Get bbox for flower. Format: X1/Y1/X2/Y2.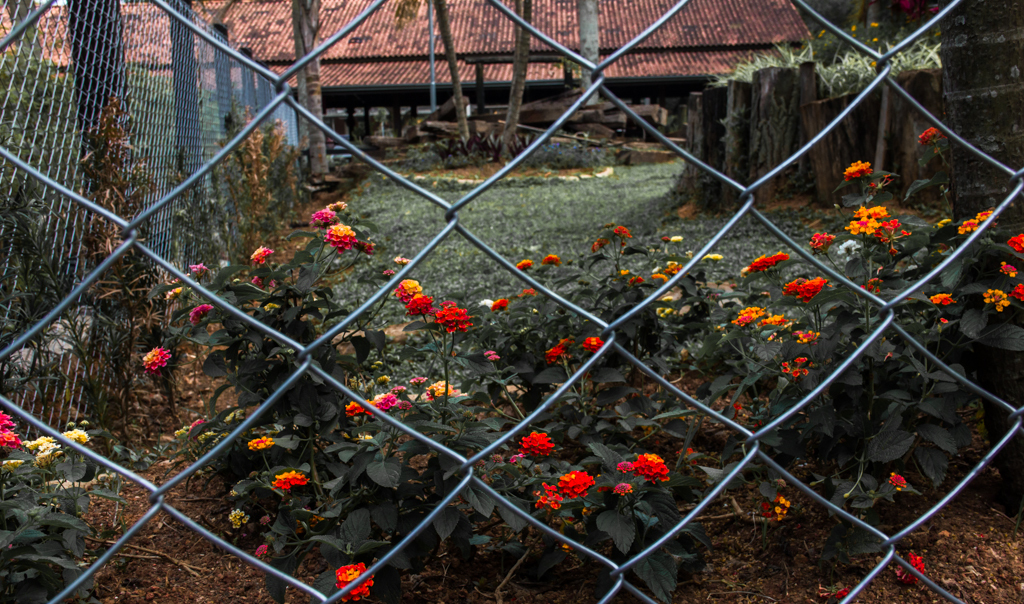
493/300/510/307.
